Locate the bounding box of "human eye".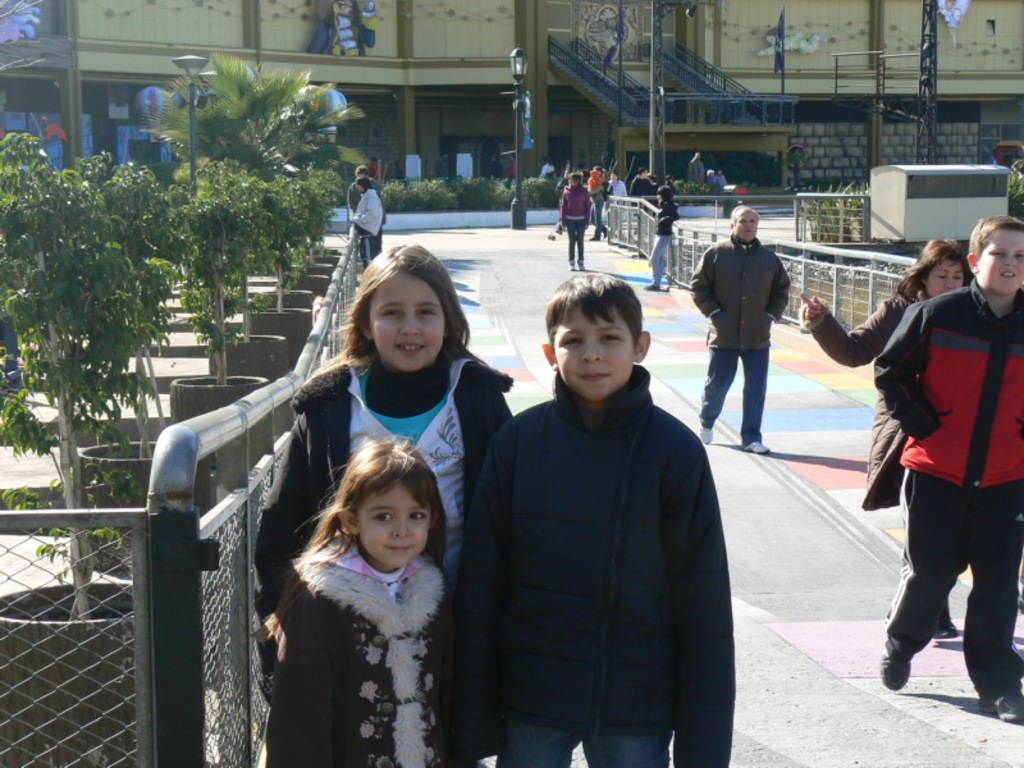
Bounding box: [558,333,584,348].
